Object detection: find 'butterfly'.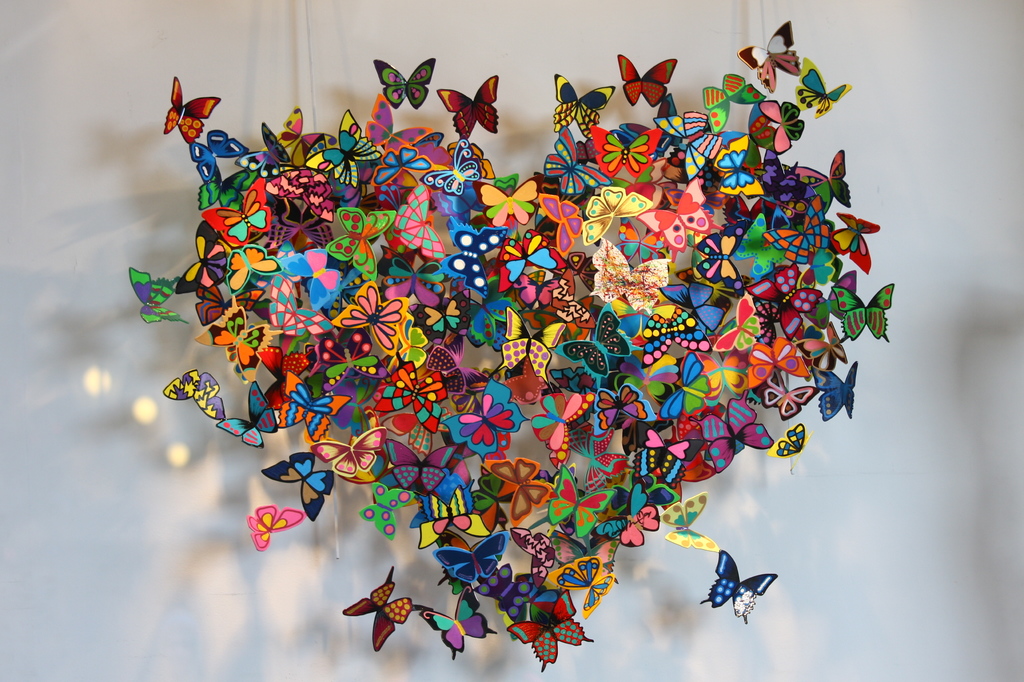
[left=794, top=322, right=847, bottom=370].
